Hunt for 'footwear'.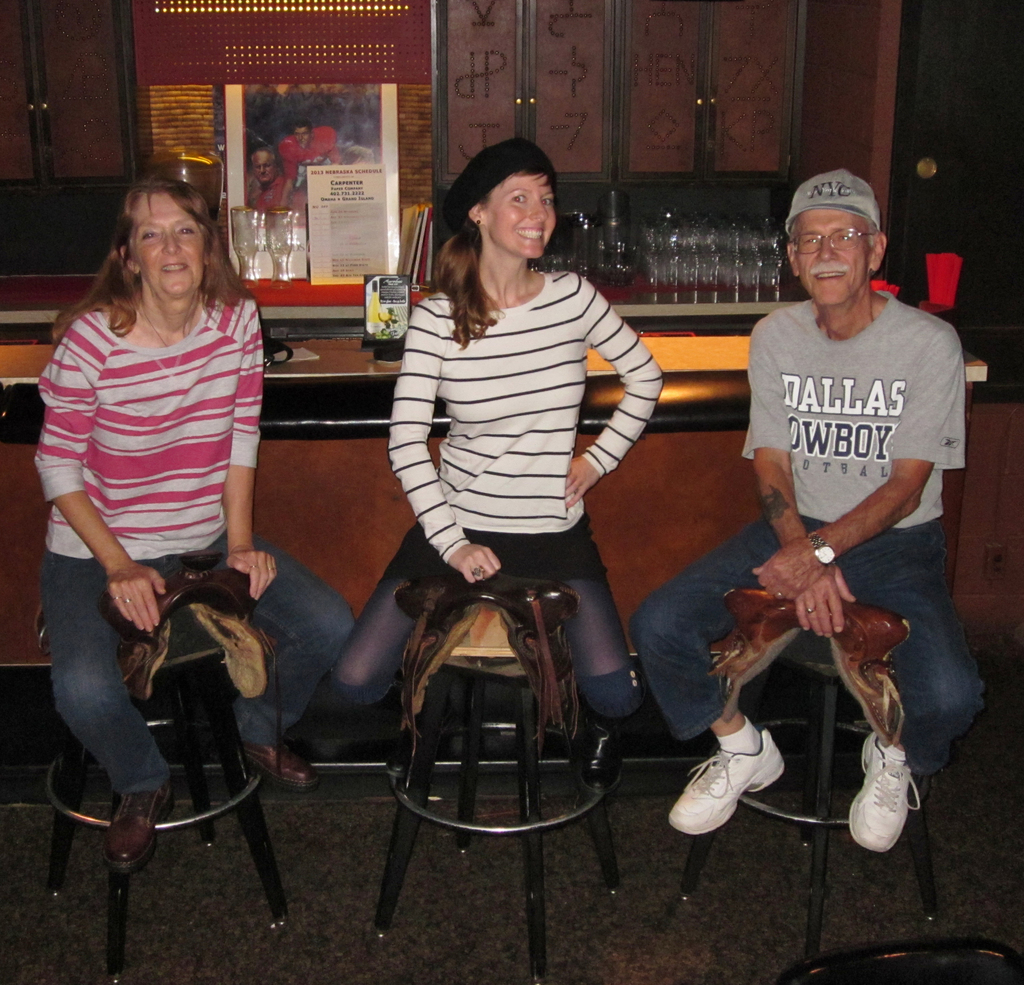
Hunted down at rect(845, 728, 924, 854).
